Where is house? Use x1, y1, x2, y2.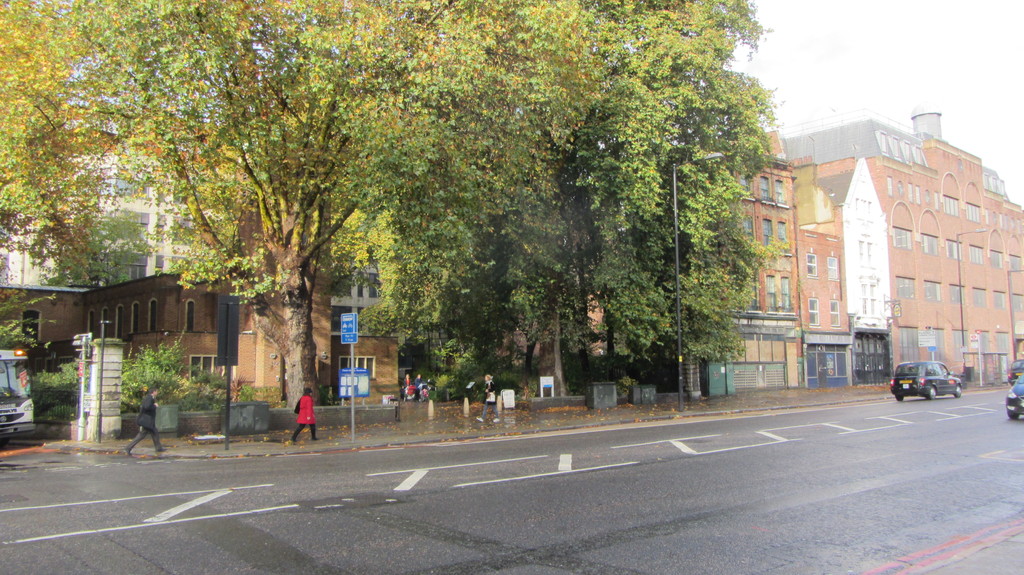
394, 239, 561, 407.
